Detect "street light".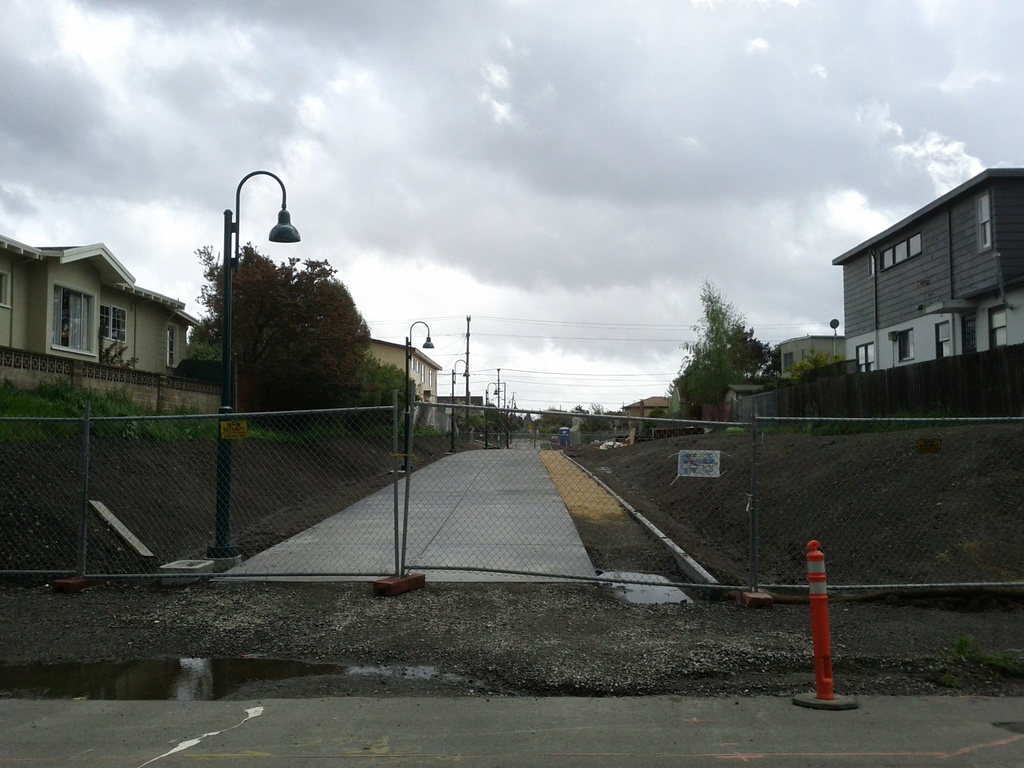
Detected at [486, 378, 500, 450].
